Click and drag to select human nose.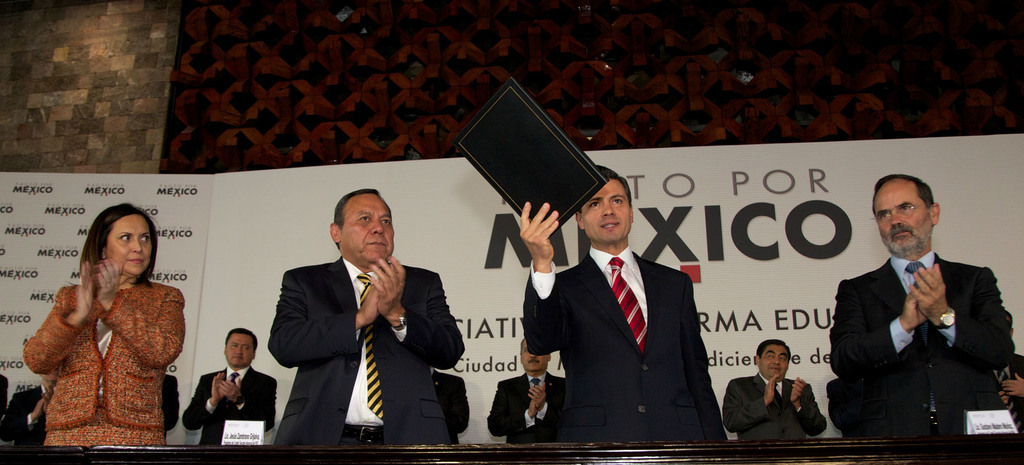
Selection: region(236, 349, 245, 354).
